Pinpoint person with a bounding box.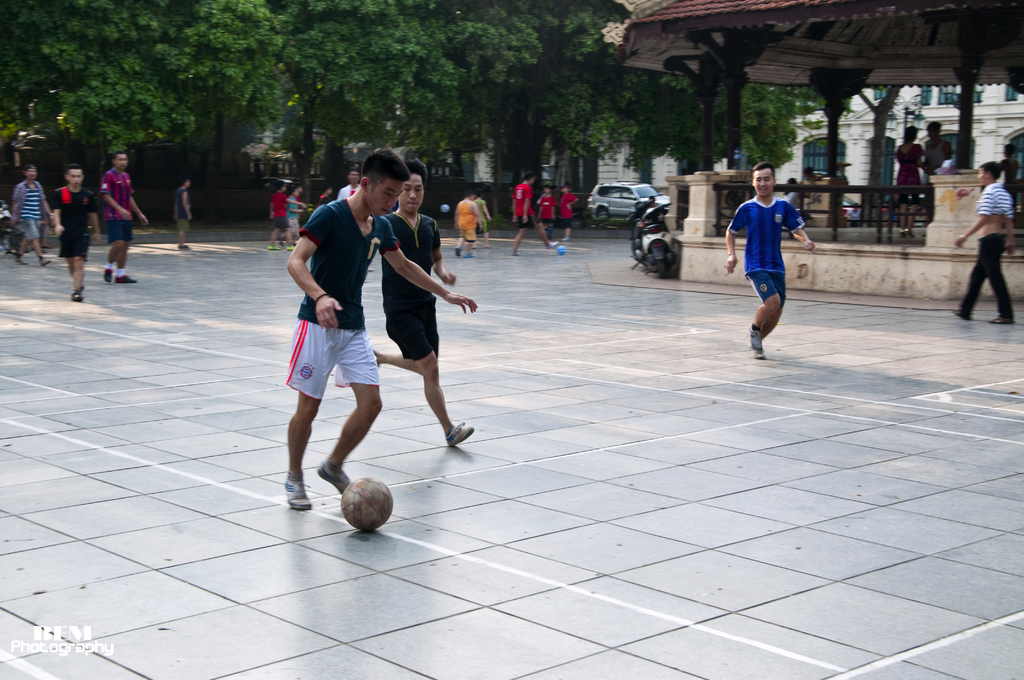
bbox=(11, 157, 51, 271).
